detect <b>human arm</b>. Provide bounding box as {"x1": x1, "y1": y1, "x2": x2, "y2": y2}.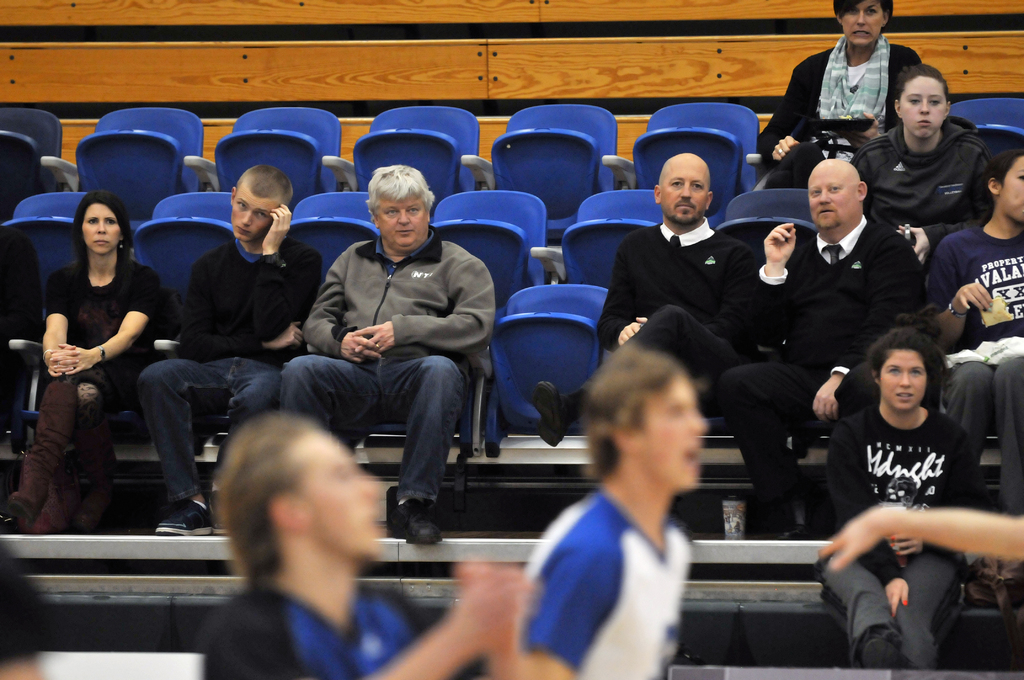
{"x1": 445, "y1": 556, "x2": 580, "y2": 679}.
